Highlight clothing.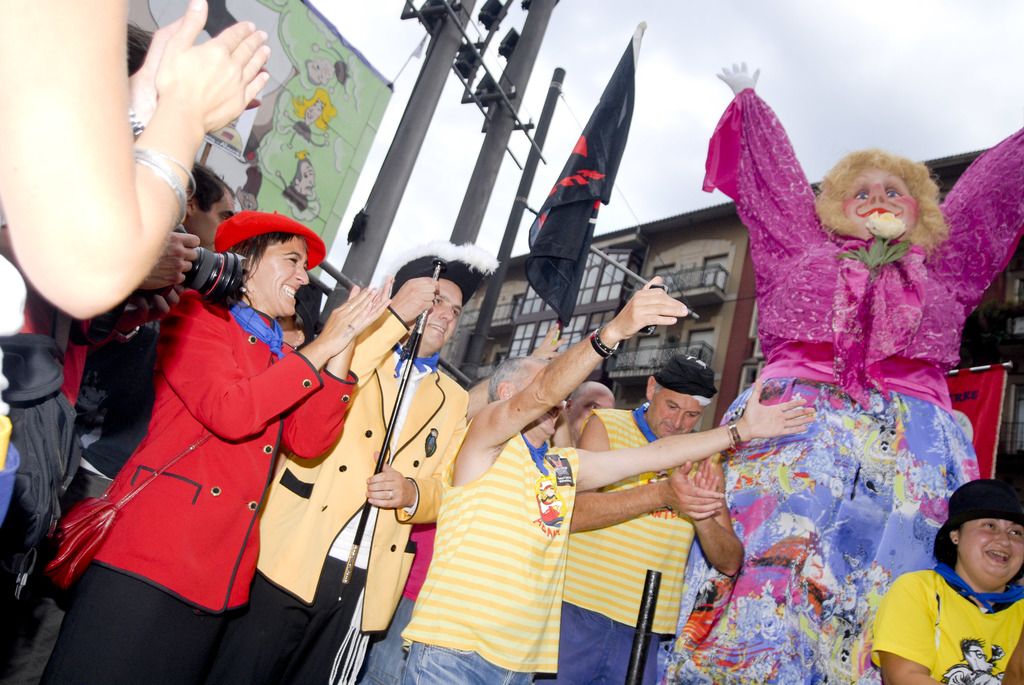
Highlighted region: (869,556,1023,684).
